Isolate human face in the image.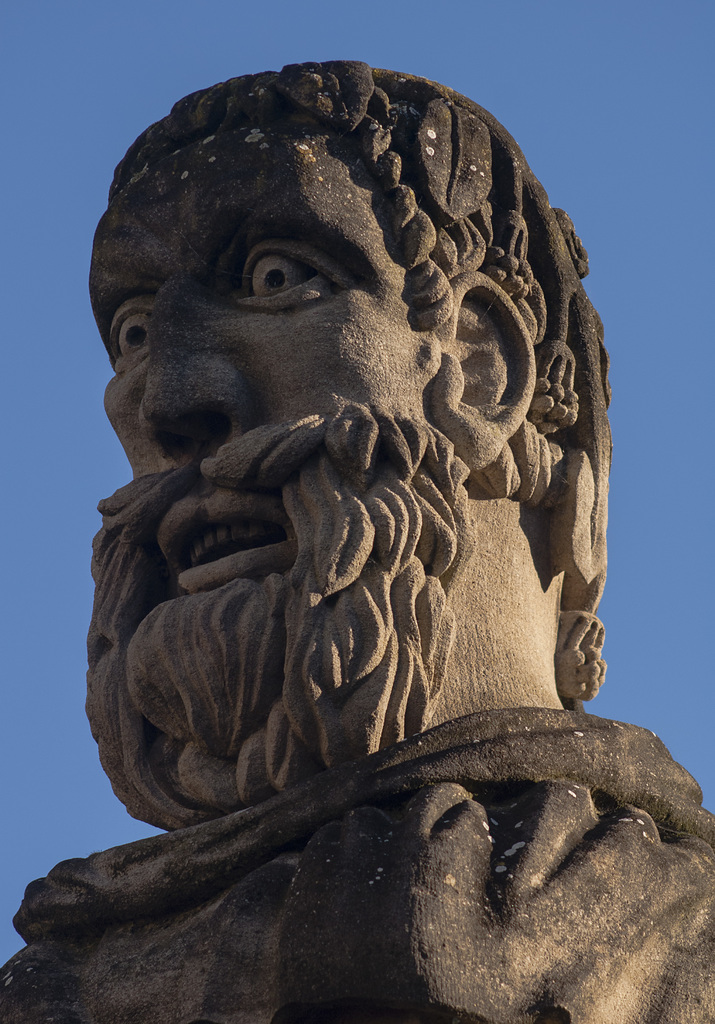
Isolated region: box(84, 101, 430, 722).
